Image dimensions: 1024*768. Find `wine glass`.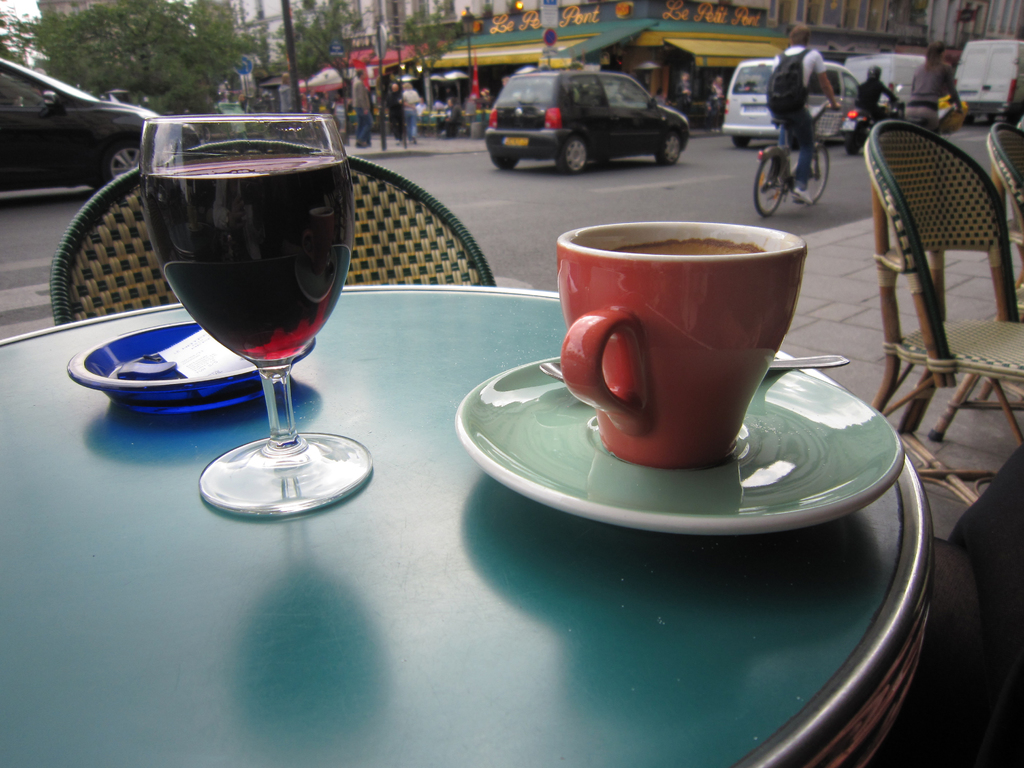
pyautogui.locateOnScreen(140, 113, 376, 511).
